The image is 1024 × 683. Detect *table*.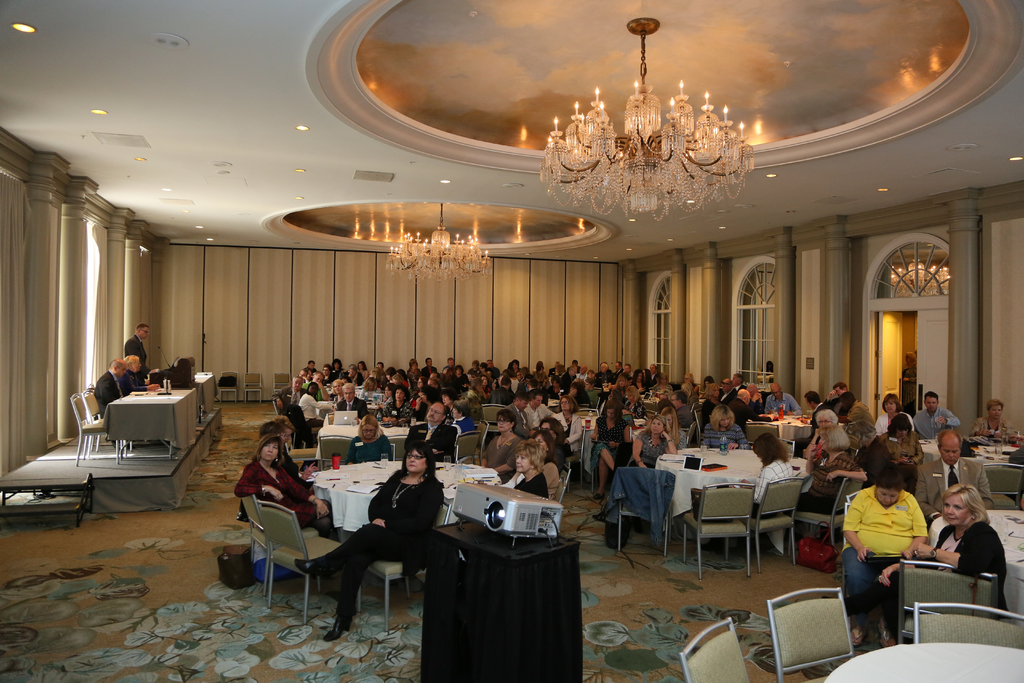
Detection: crop(927, 508, 1023, 624).
